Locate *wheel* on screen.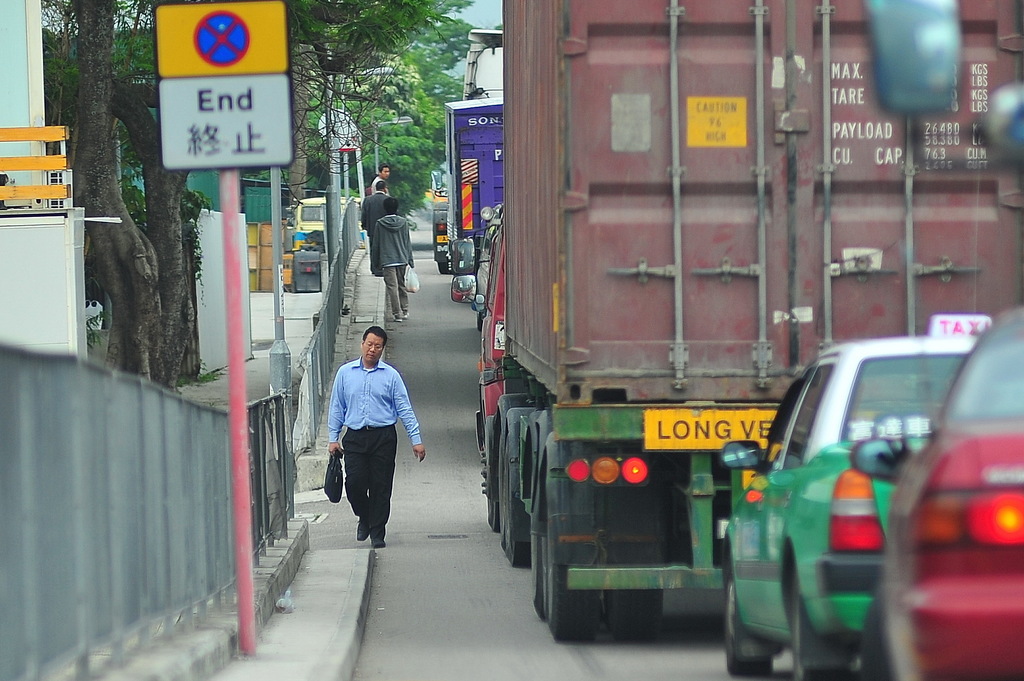
On screen at (x1=605, y1=561, x2=662, y2=642).
